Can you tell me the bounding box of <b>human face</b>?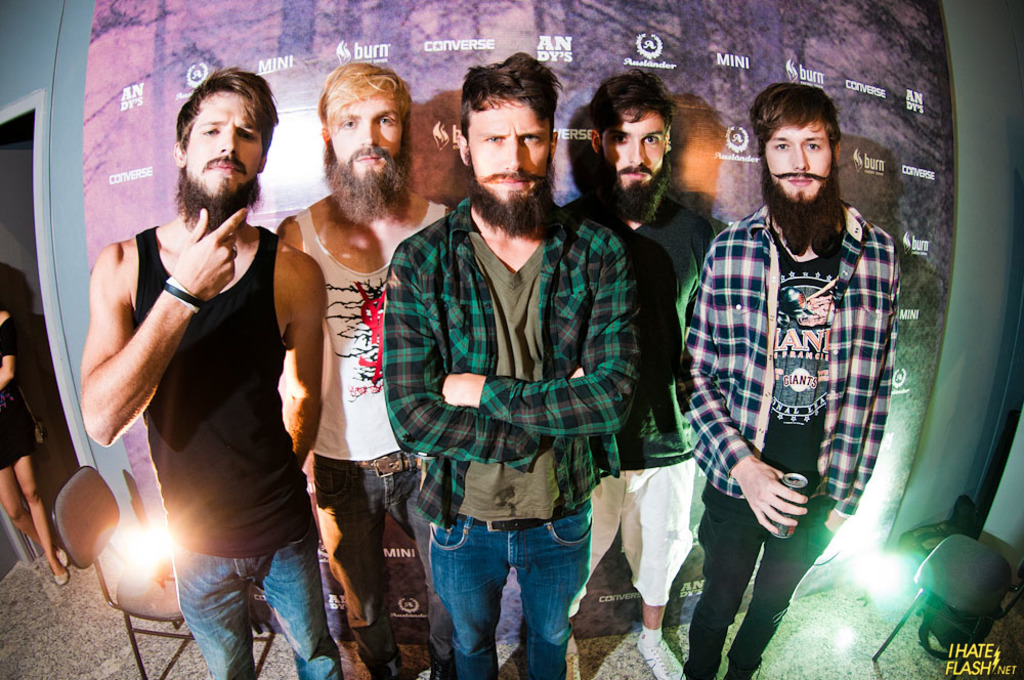
474, 98, 550, 206.
